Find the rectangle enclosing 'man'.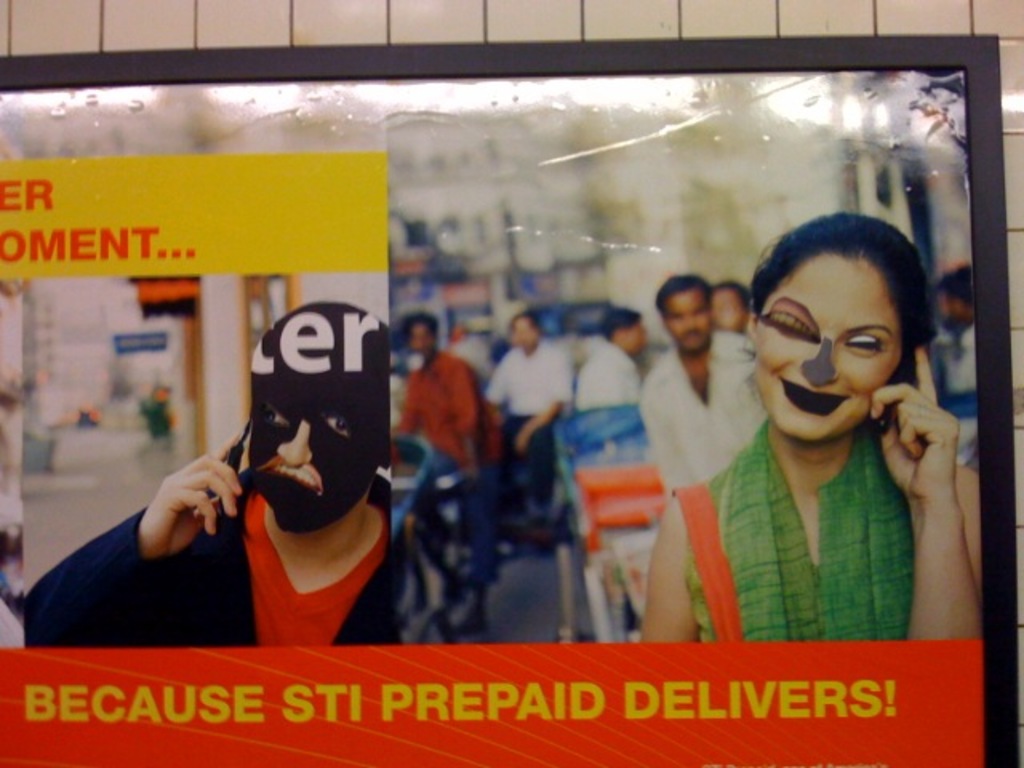
bbox(94, 294, 451, 662).
